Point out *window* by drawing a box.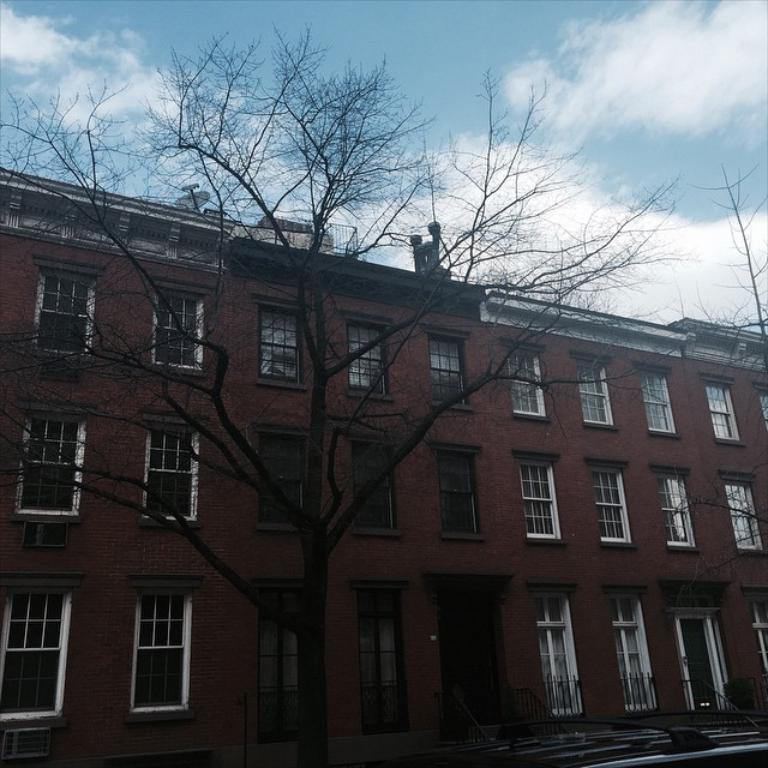
x1=254, y1=295, x2=312, y2=392.
